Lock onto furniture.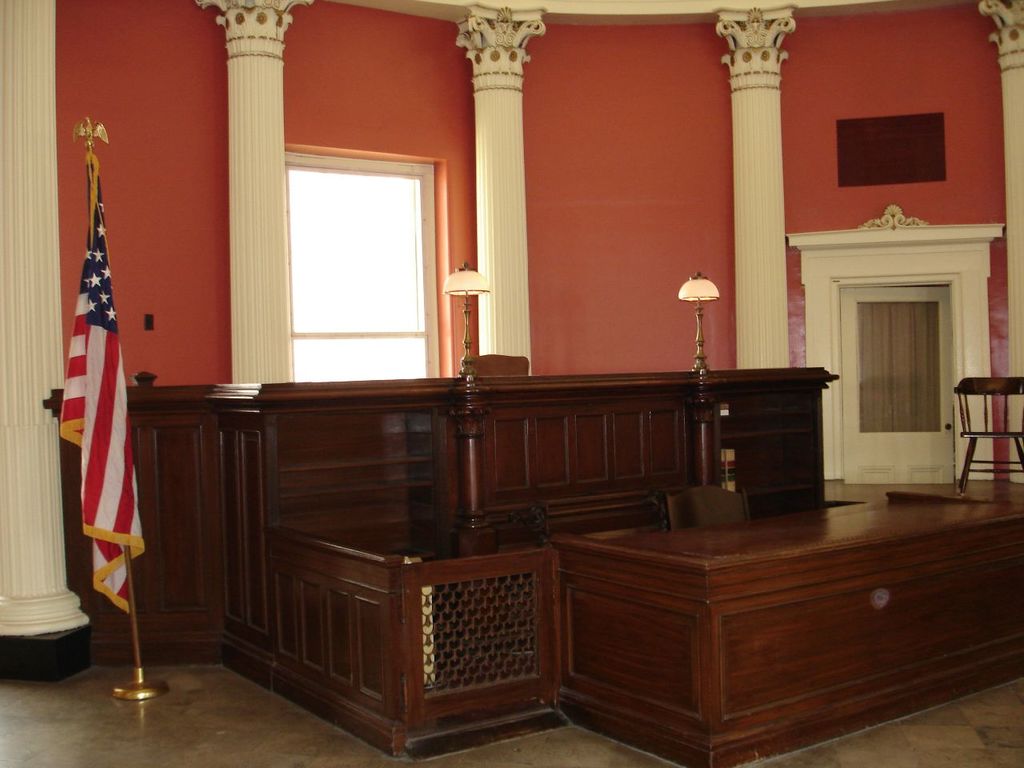
Locked: [661,482,749,530].
